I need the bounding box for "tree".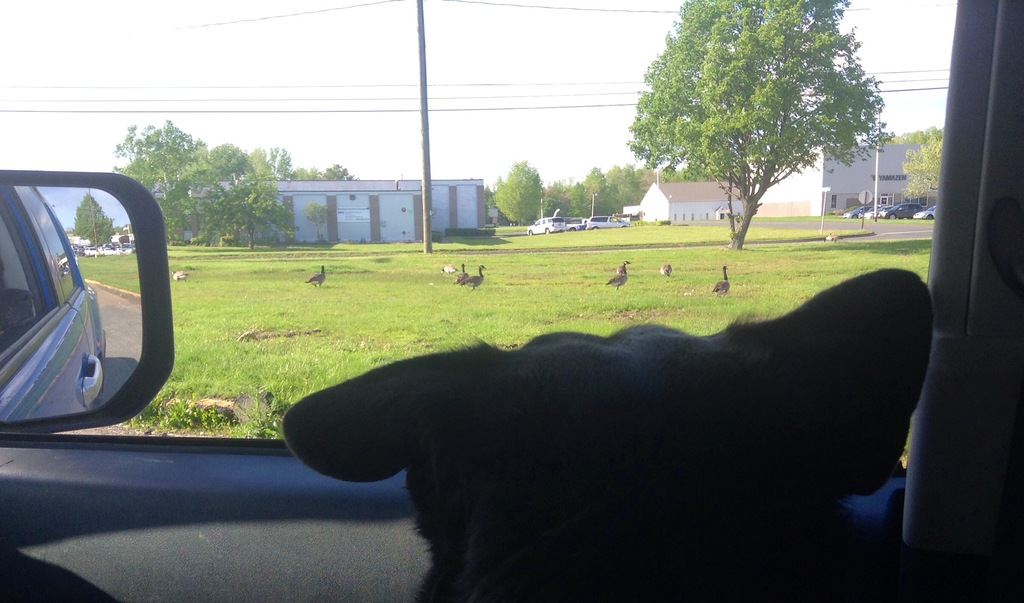
Here it is: bbox(106, 117, 218, 245).
